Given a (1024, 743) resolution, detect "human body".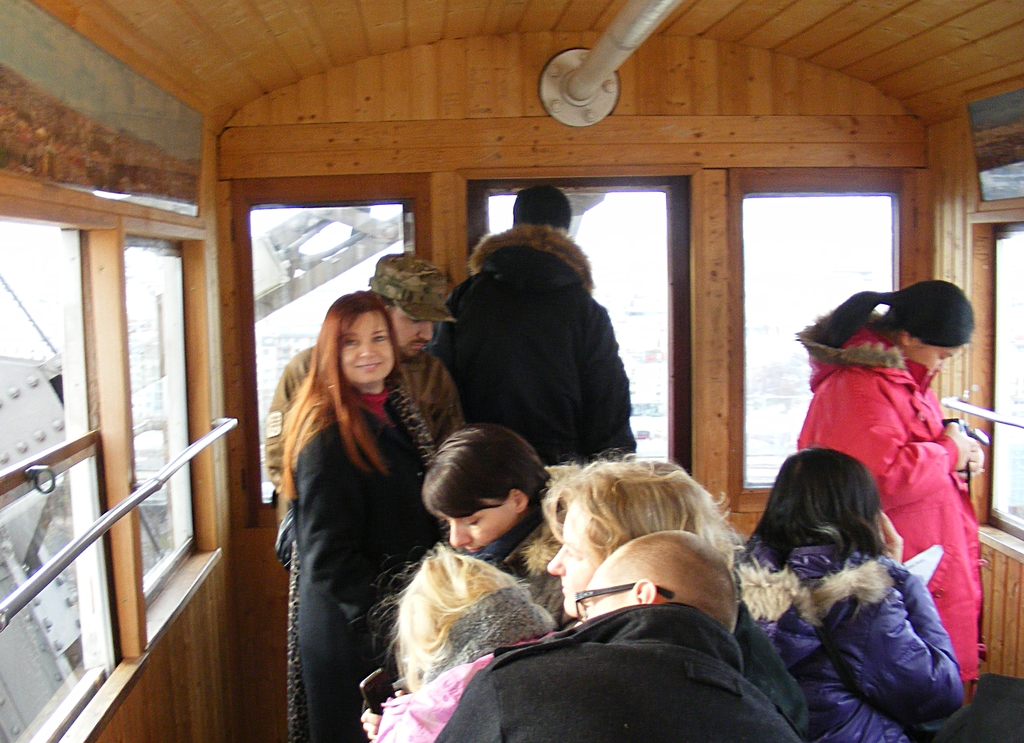
left=739, top=602, right=826, bottom=742.
